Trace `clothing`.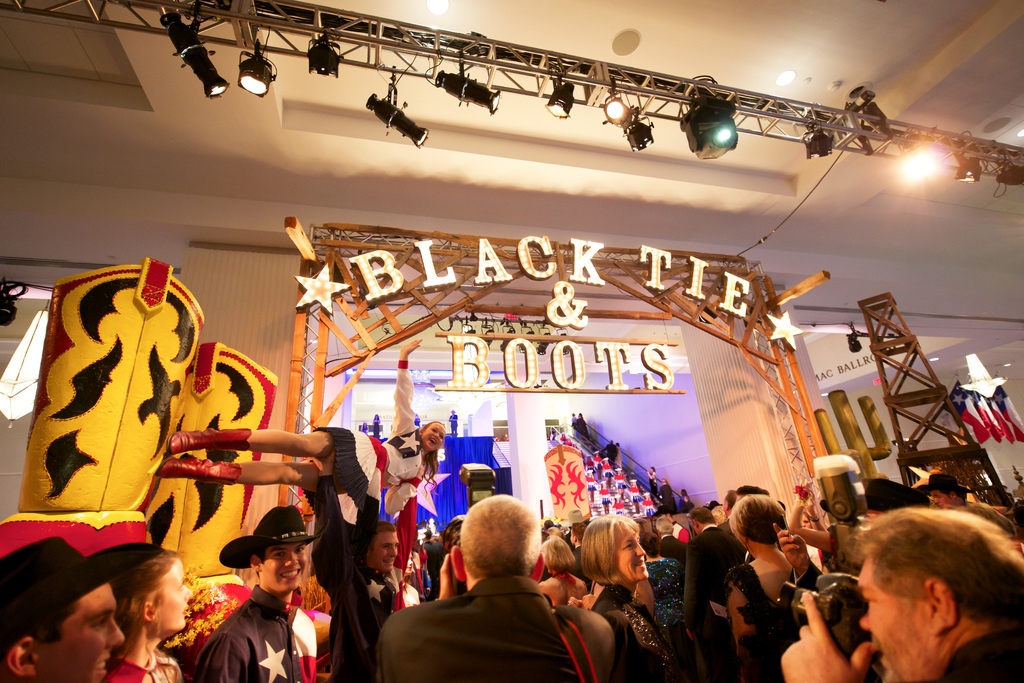
Traced to <box>601,490,609,504</box>.
